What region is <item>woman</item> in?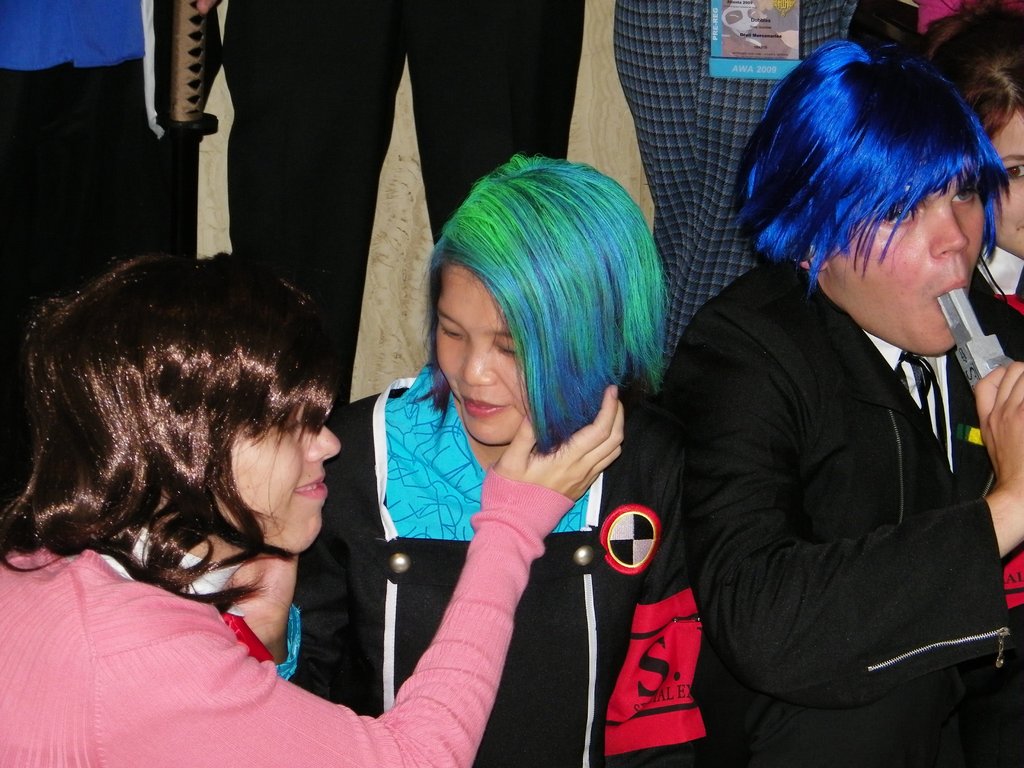
x1=0, y1=250, x2=630, y2=767.
